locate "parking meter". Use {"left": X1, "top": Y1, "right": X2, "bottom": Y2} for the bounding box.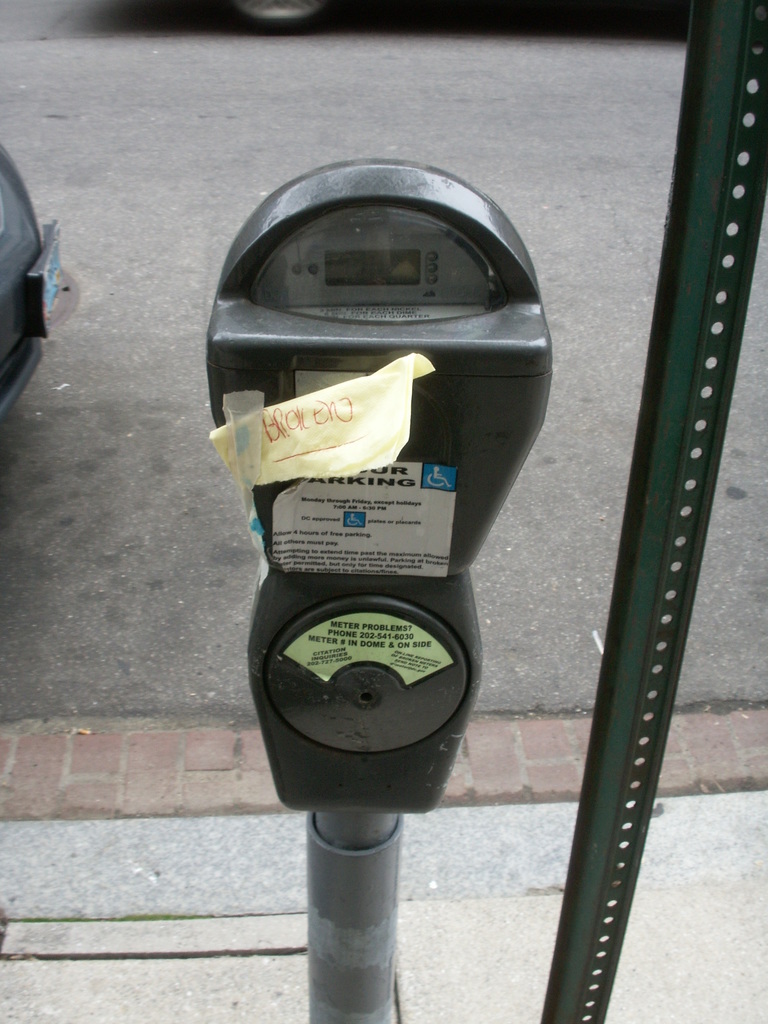
{"left": 200, "top": 148, "right": 560, "bottom": 819}.
